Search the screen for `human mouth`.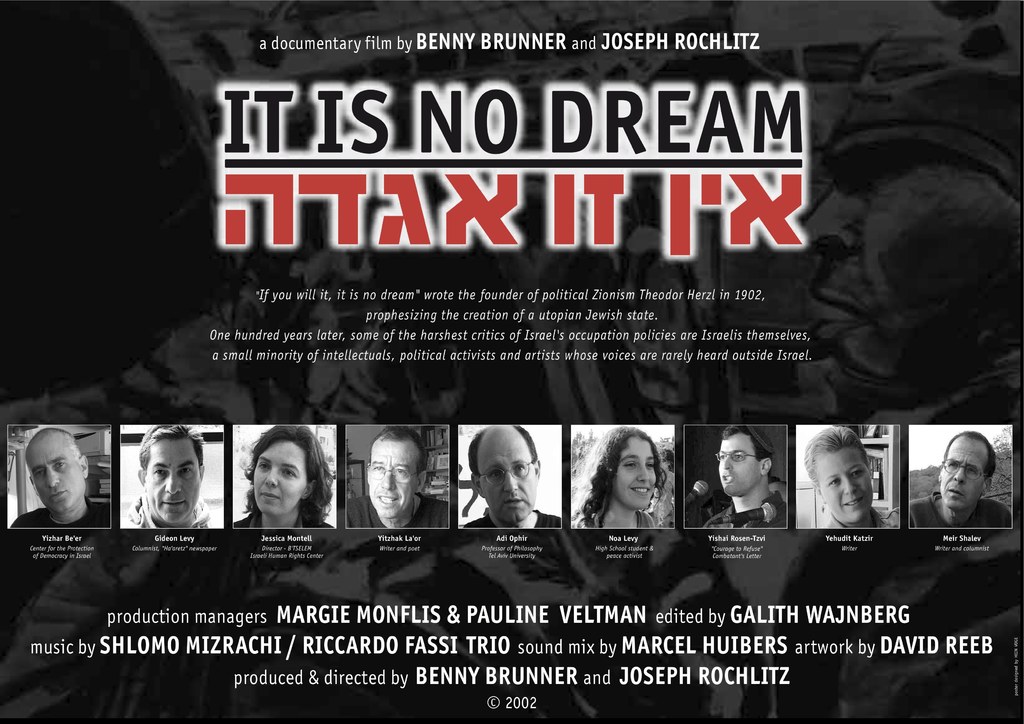
Found at BBox(257, 494, 282, 503).
